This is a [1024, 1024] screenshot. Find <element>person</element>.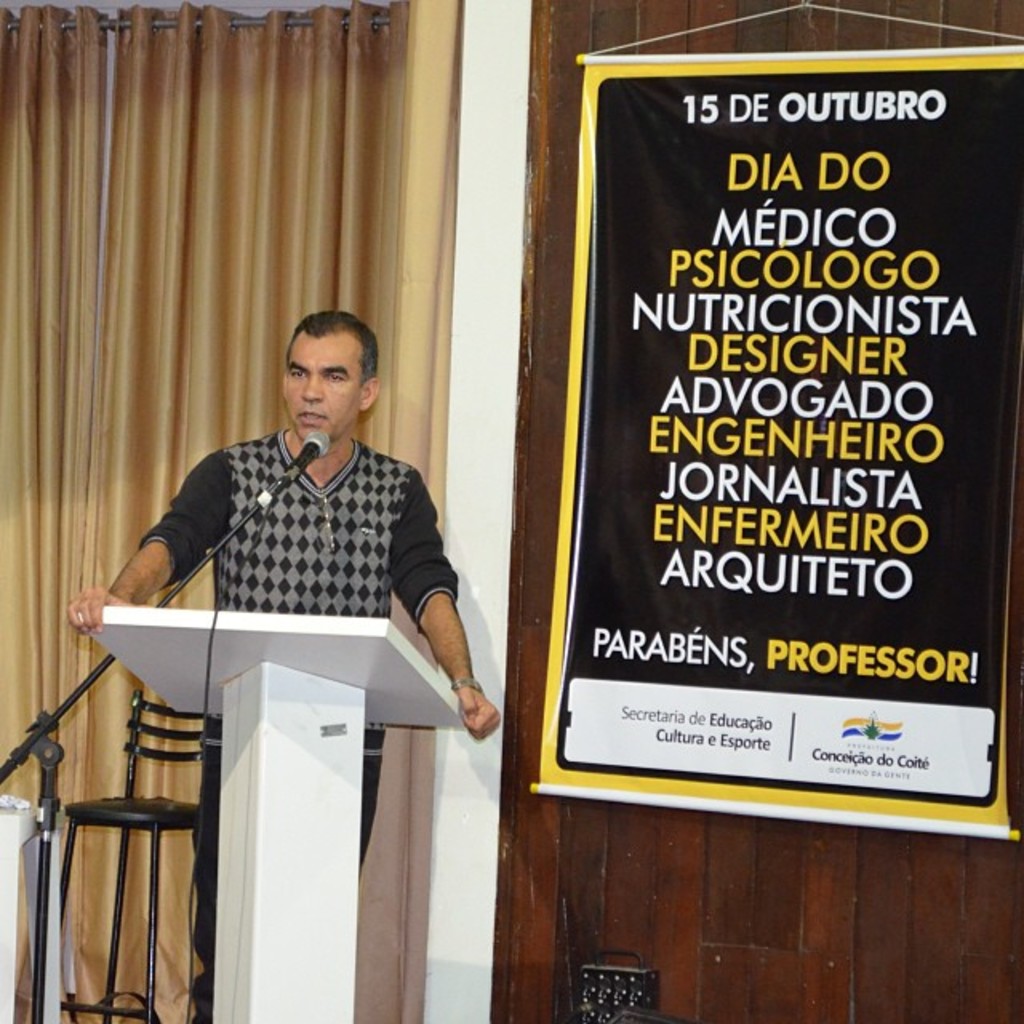
Bounding box: [left=120, top=277, right=482, bottom=714].
